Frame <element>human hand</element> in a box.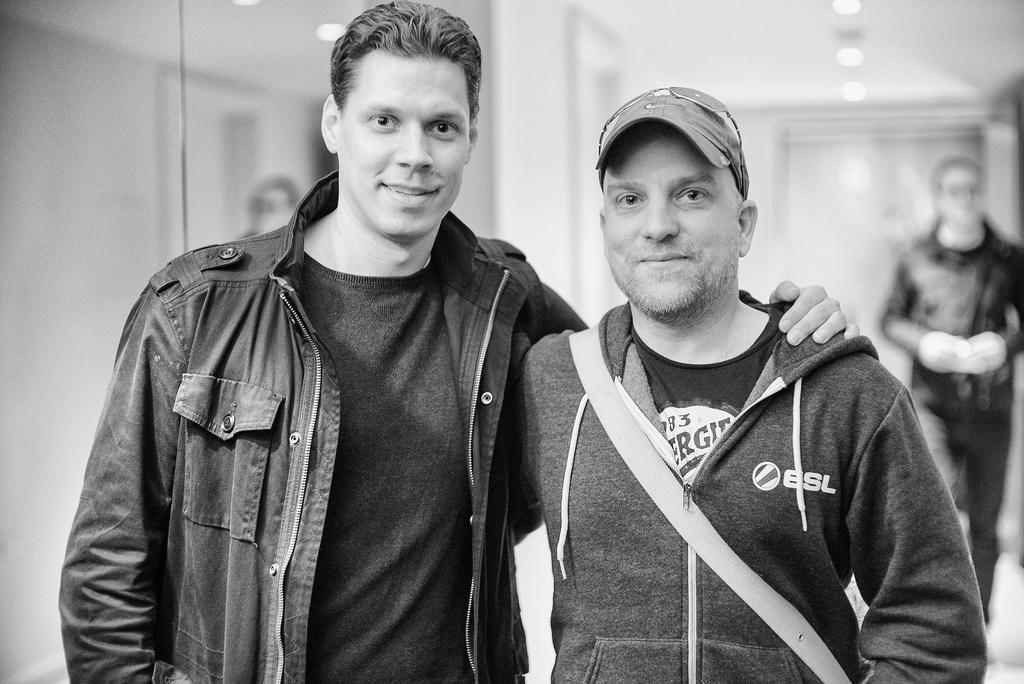
(917,330,958,373).
